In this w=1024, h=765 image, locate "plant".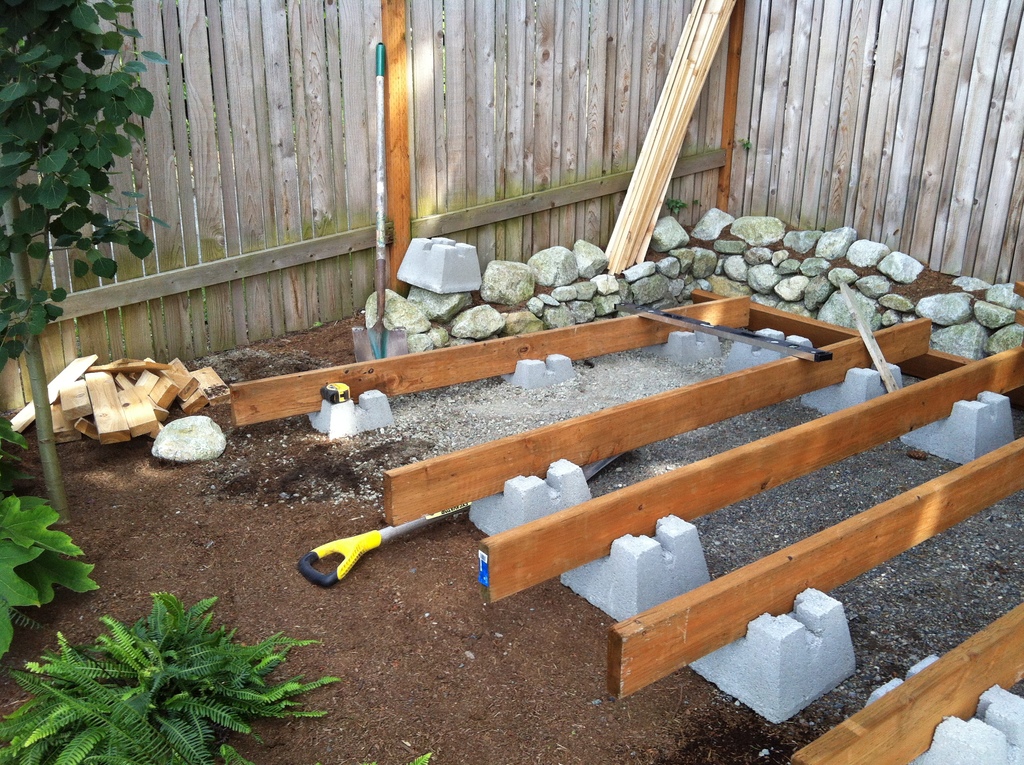
Bounding box: left=2, top=0, right=173, bottom=524.
